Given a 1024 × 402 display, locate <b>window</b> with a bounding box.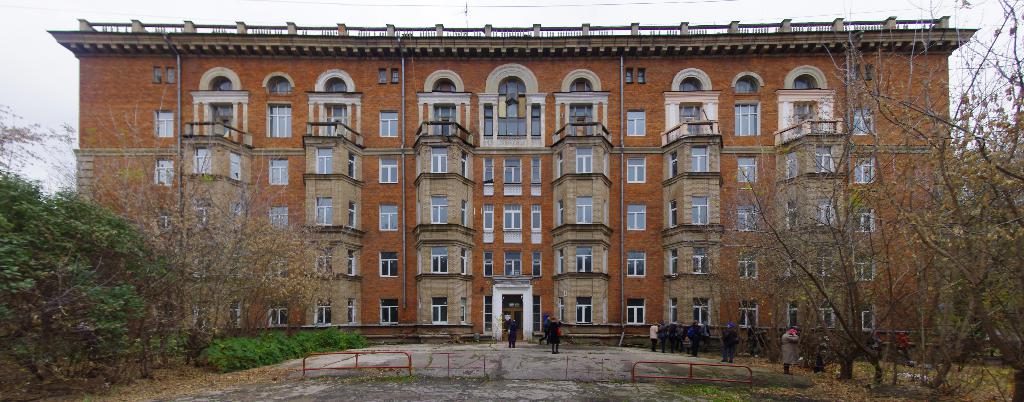
Located: 855:61:859:79.
